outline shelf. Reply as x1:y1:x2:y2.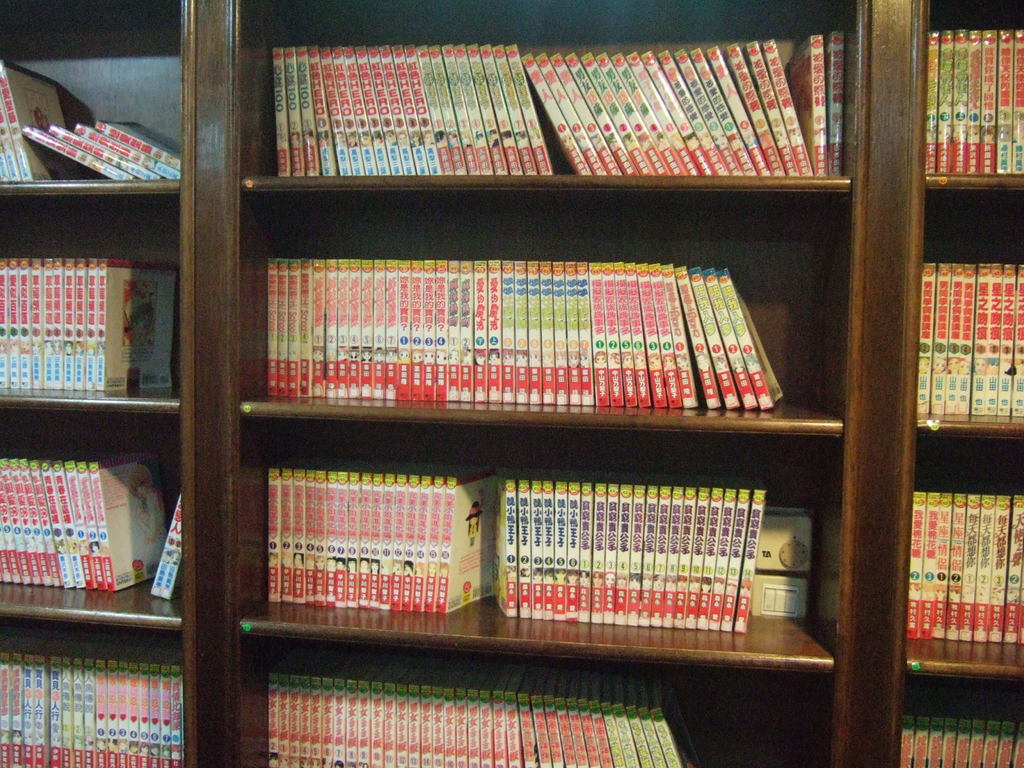
237:461:861:767.
